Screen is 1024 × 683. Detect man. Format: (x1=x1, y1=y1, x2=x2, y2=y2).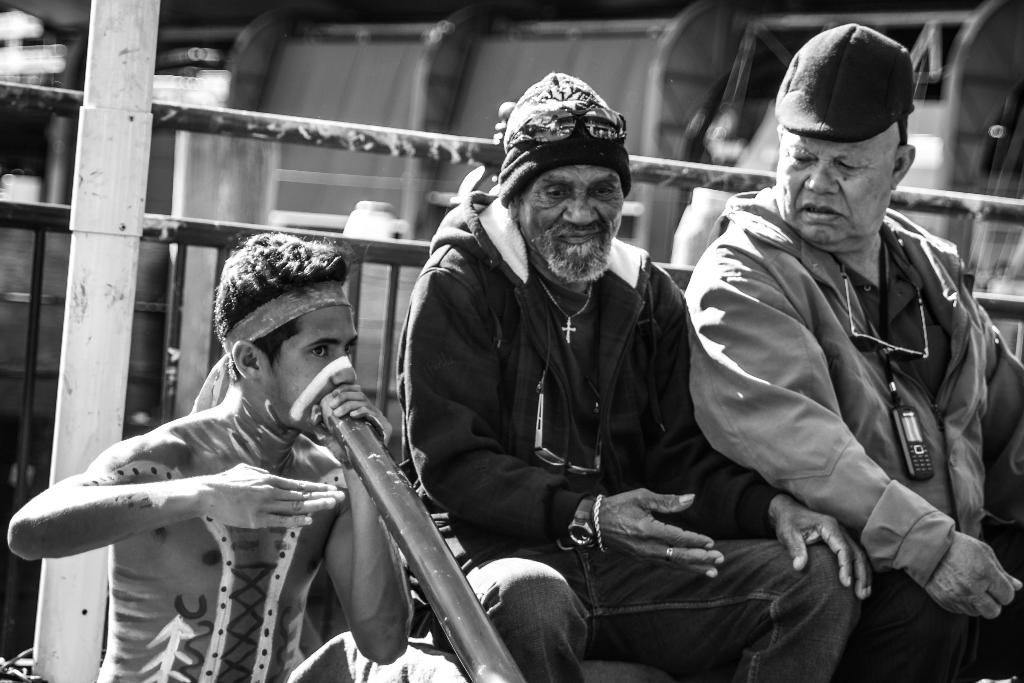
(x1=684, y1=18, x2=1023, y2=682).
